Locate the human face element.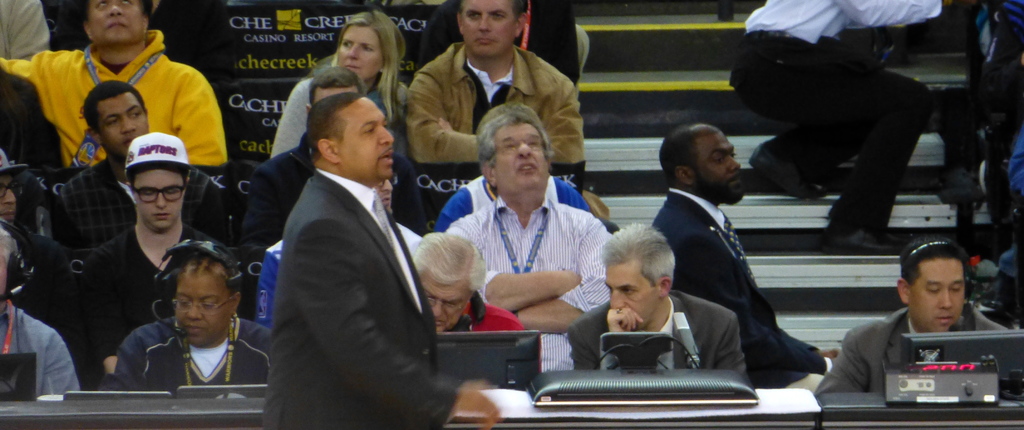
Element bbox: box=[908, 260, 970, 328].
